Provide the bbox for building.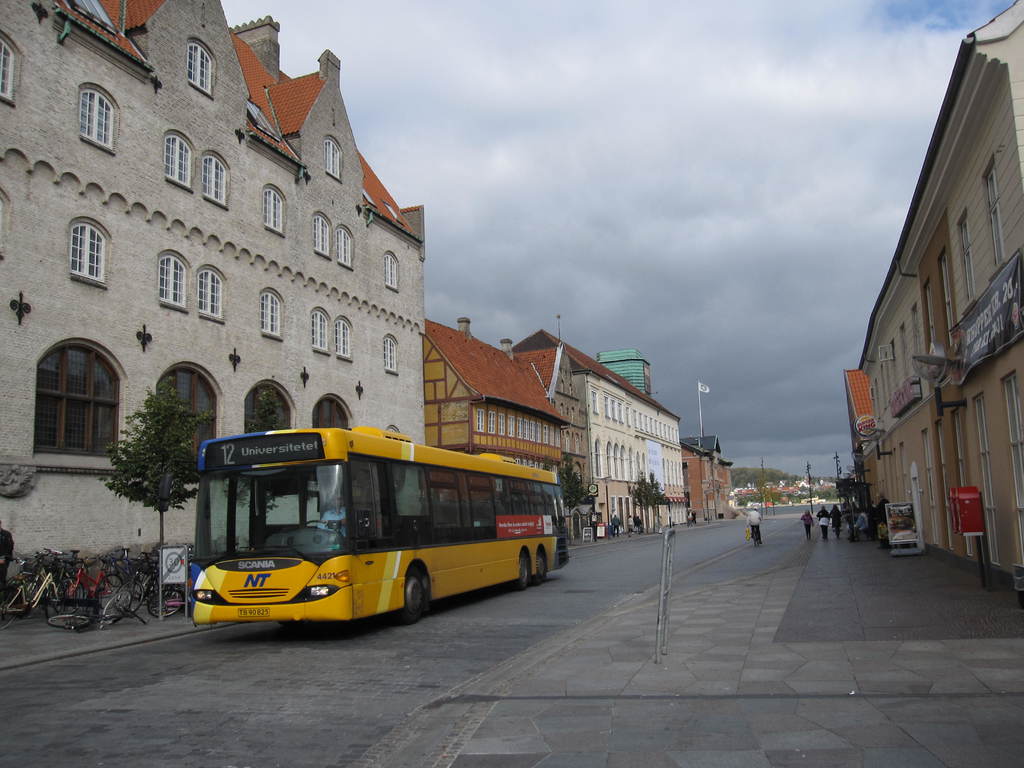
left=601, top=351, right=655, bottom=394.
